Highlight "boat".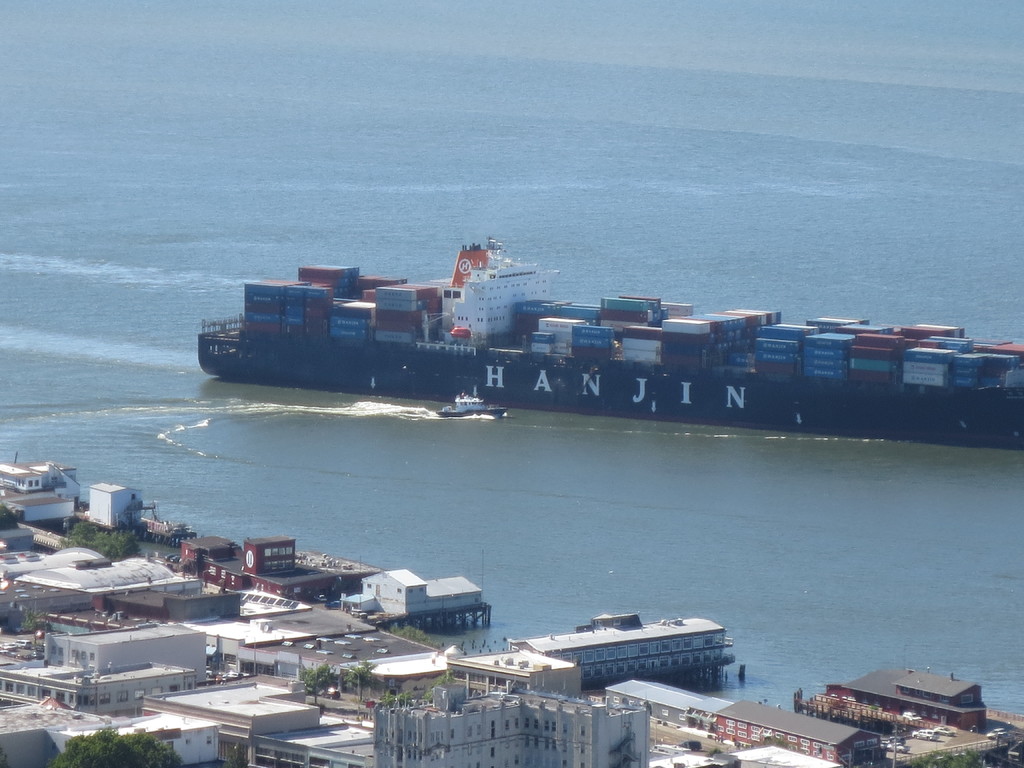
Highlighted region: bbox(202, 223, 995, 417).
